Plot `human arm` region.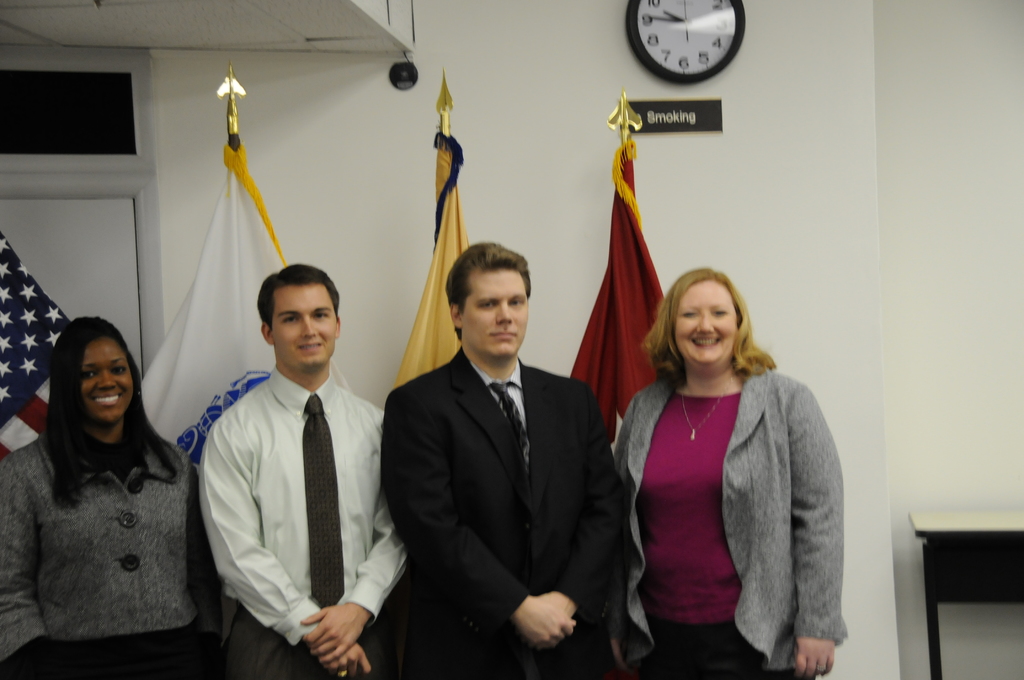
Plotted at x1=299, y1=410, x2=419, y2=667.
